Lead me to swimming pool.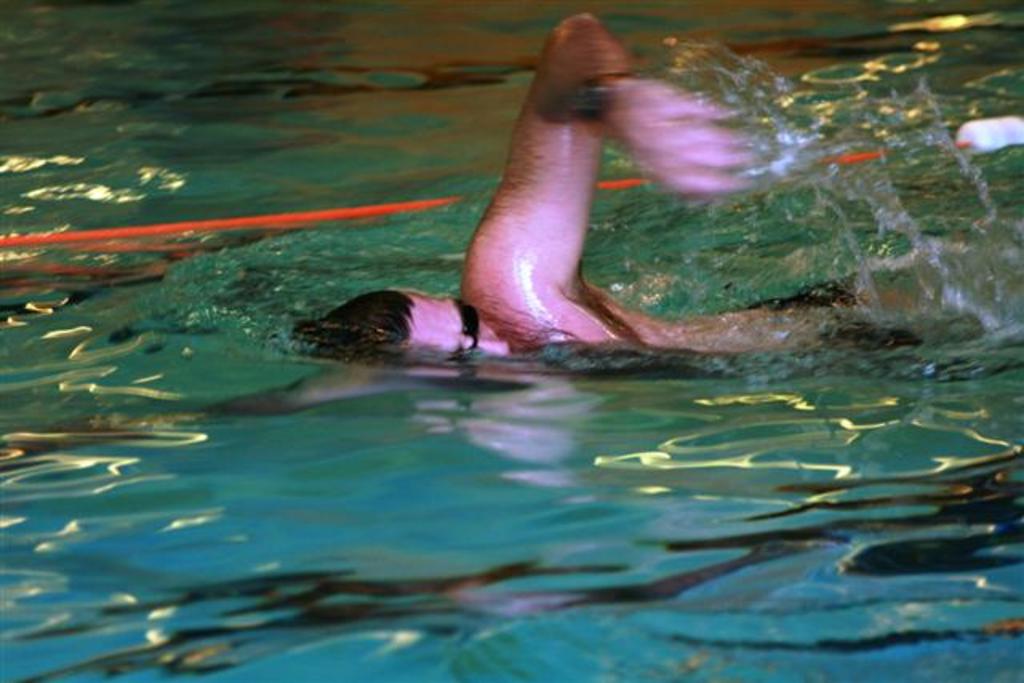
Lead to box=[0, 0, 1022, 681].
